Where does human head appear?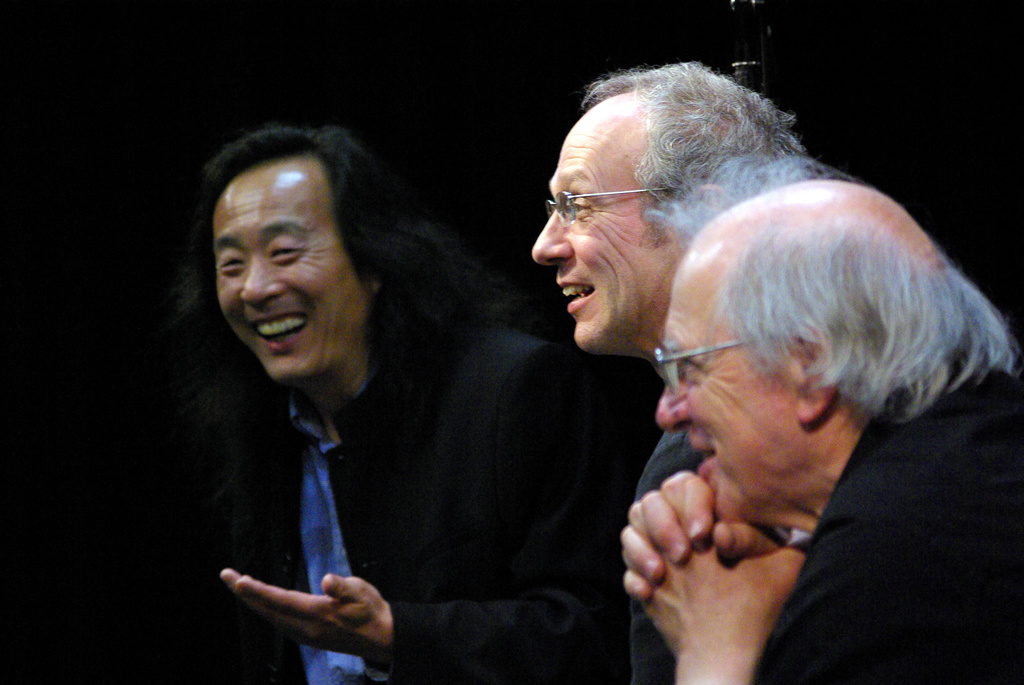
Appears at crop(530, 65, 808, 354).
